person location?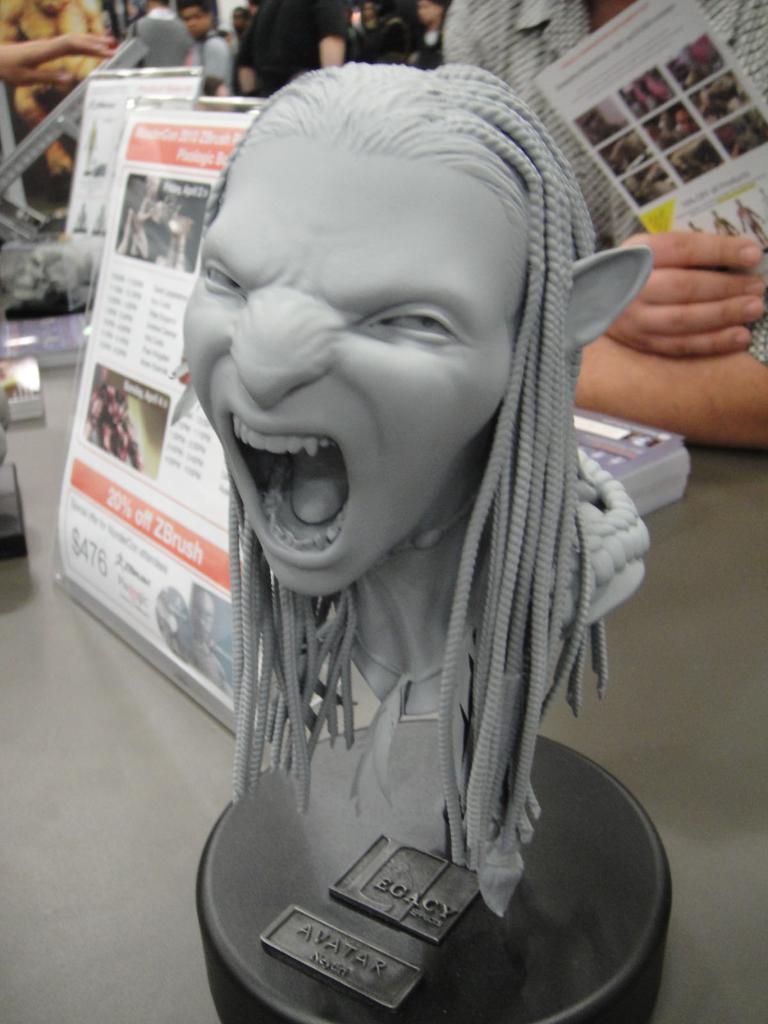
<region>175, 50, 653, 923</region>
